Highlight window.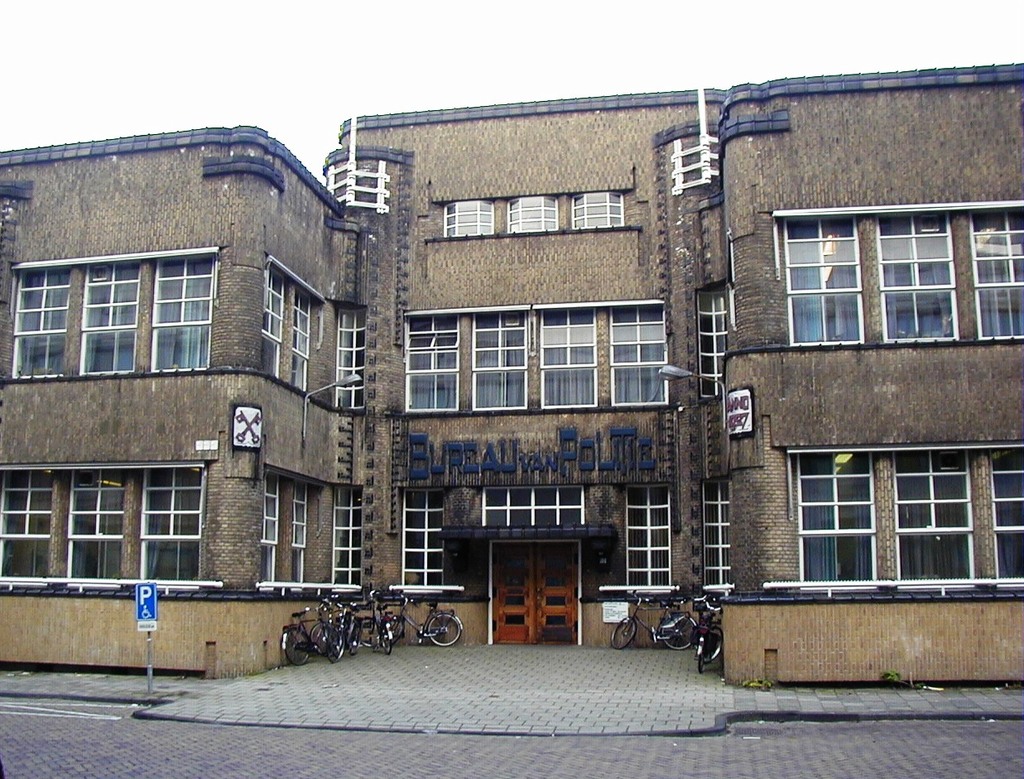
Highlighted region: (441, 200, 495, 238).
